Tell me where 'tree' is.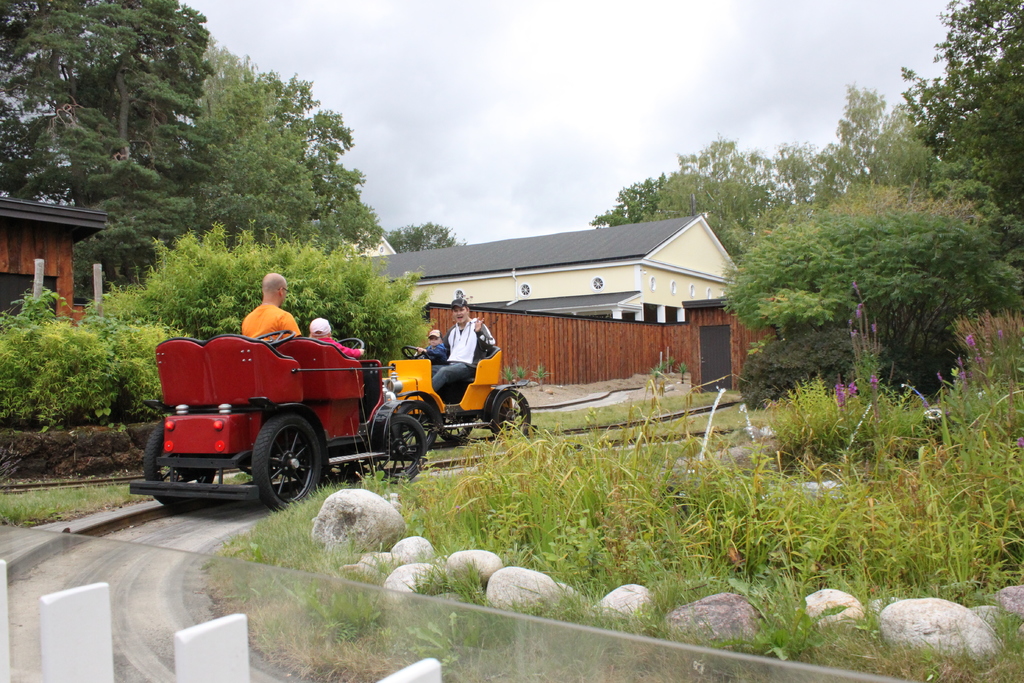
'tree' is at box(67, 53, 366, 279).
